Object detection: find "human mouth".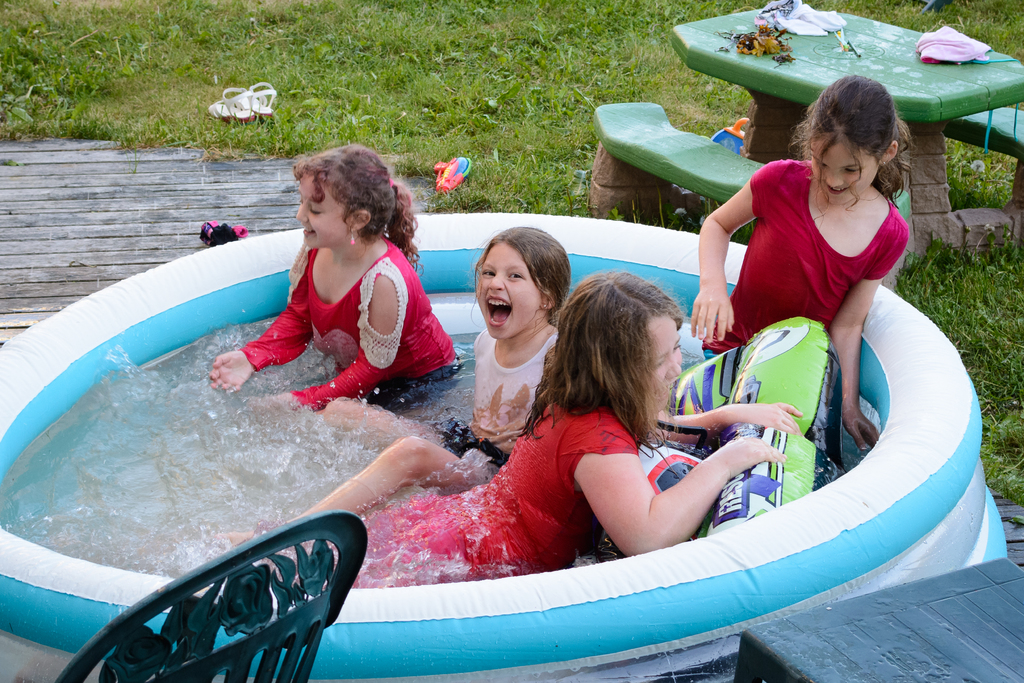
{"left": 826, "top": 185, "right": 853, "bottom": 197}.
